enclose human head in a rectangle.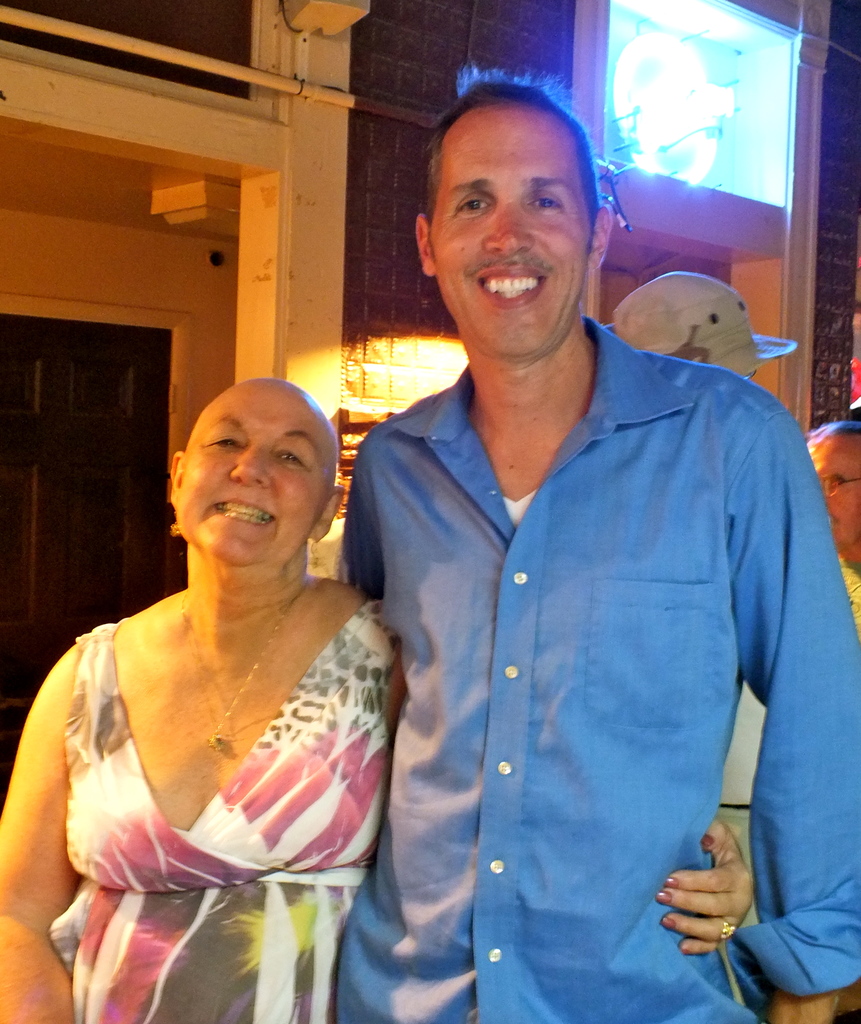
166:374:345:579.
